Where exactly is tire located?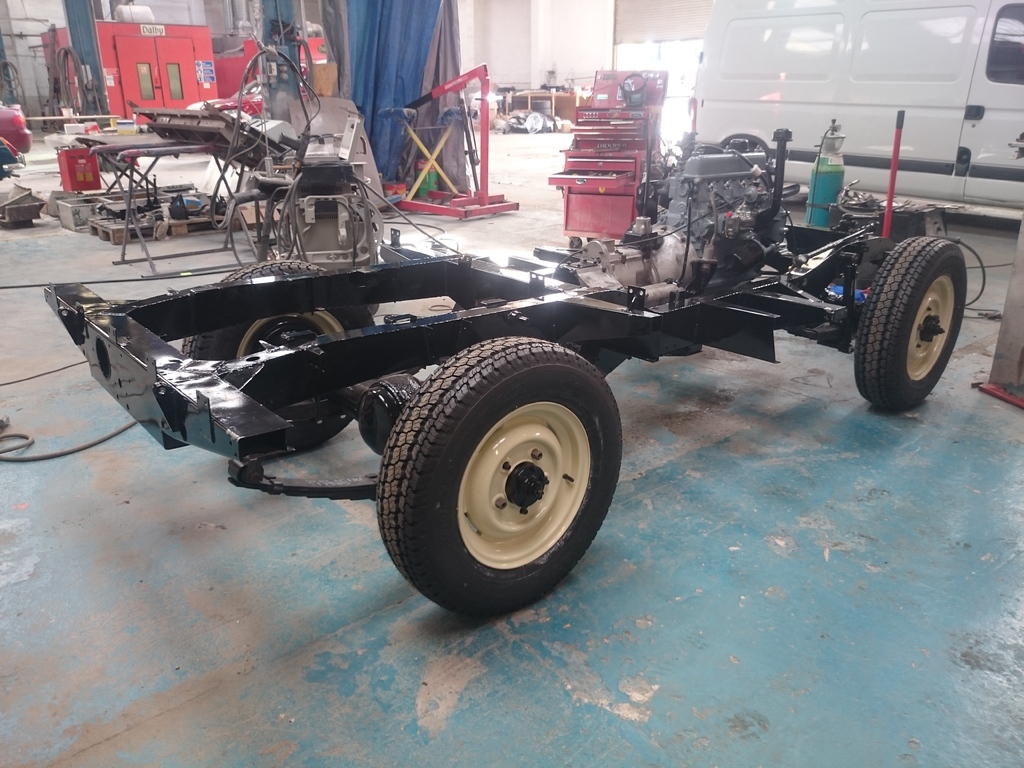
Its bounding box is <region>371, 336, 621, 616</region>.
